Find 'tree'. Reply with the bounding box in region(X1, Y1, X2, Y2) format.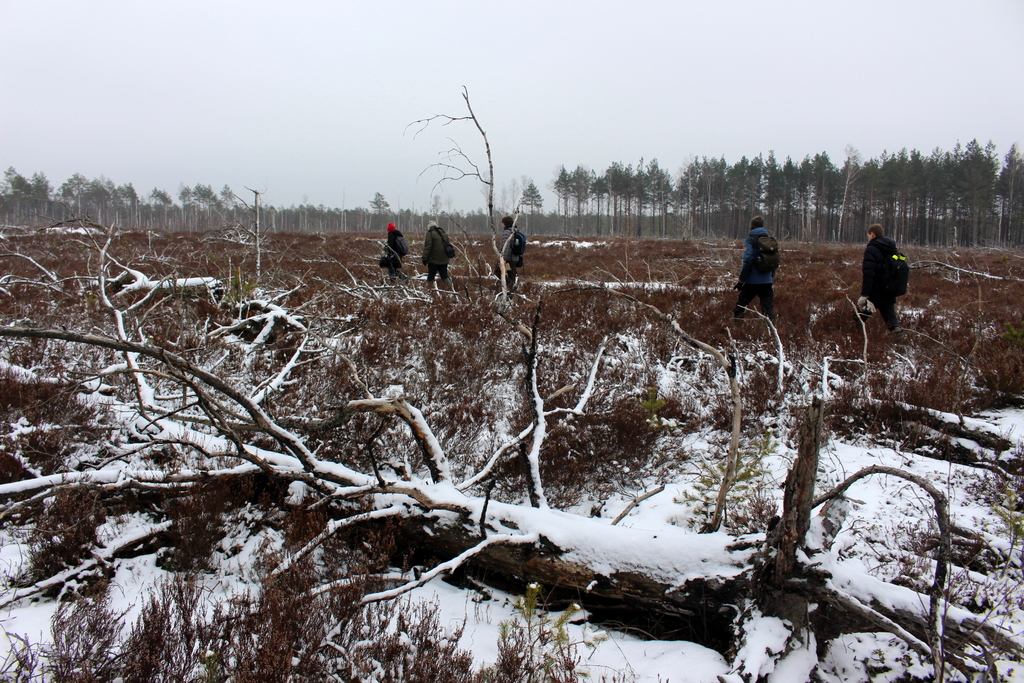
region(893, 149, 904, 226).
